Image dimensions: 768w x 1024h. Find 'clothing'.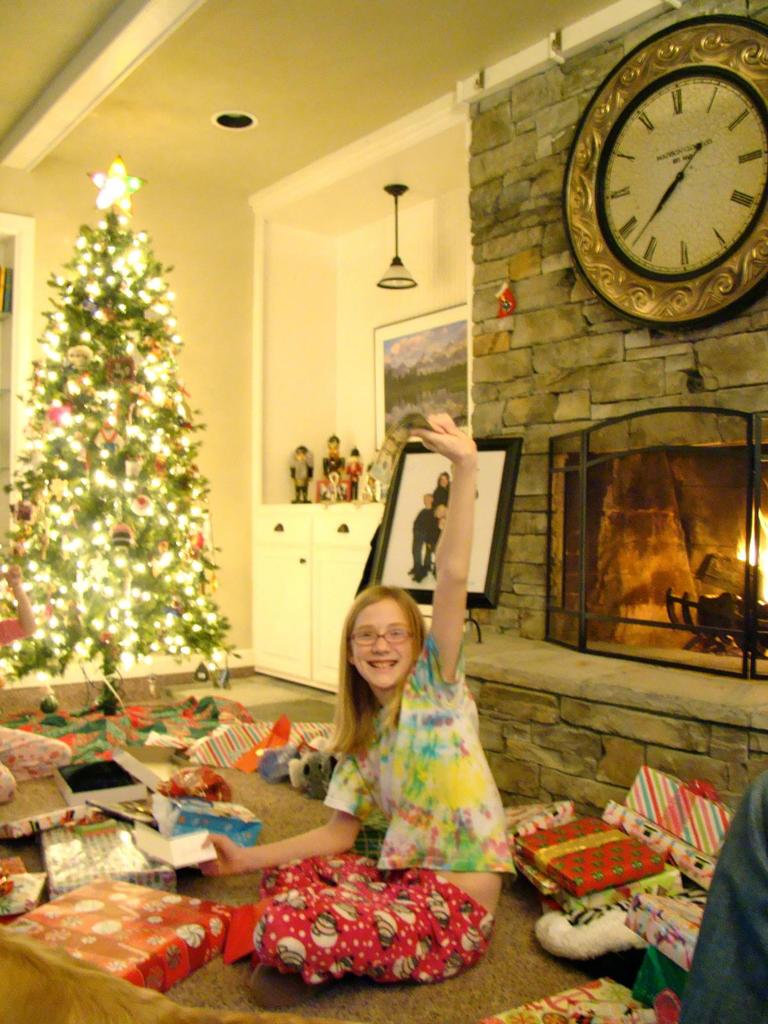
bbox(254, 635, 509, 981).
